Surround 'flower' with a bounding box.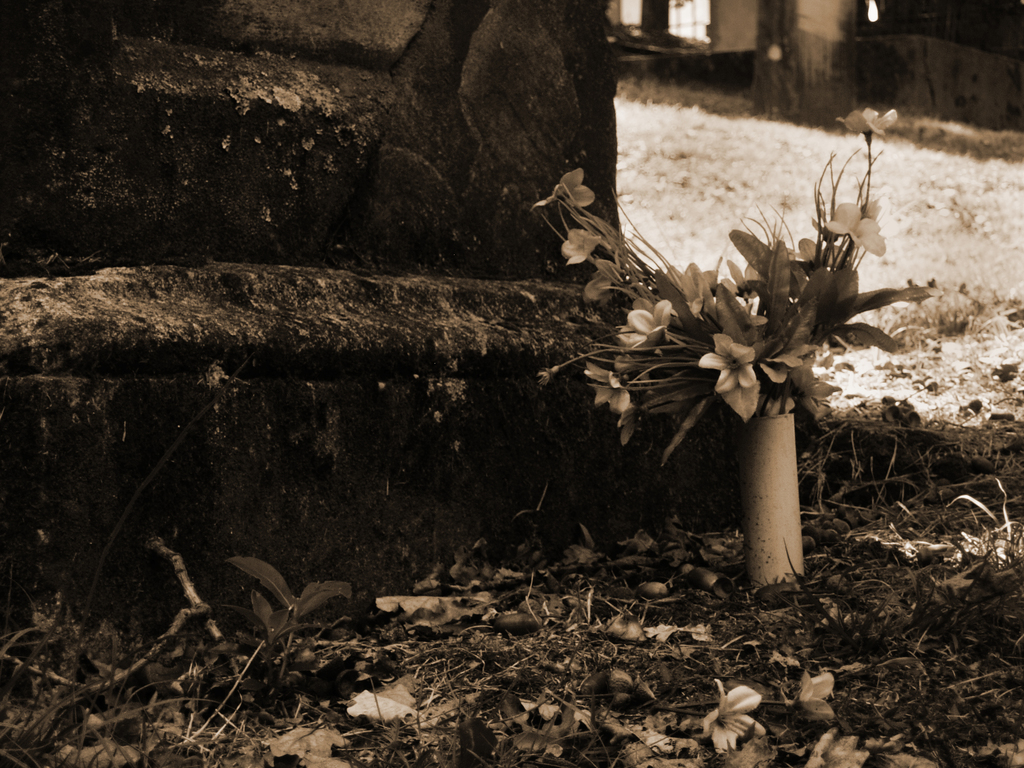
(left=835, top=101, right=902, bottom=134).
